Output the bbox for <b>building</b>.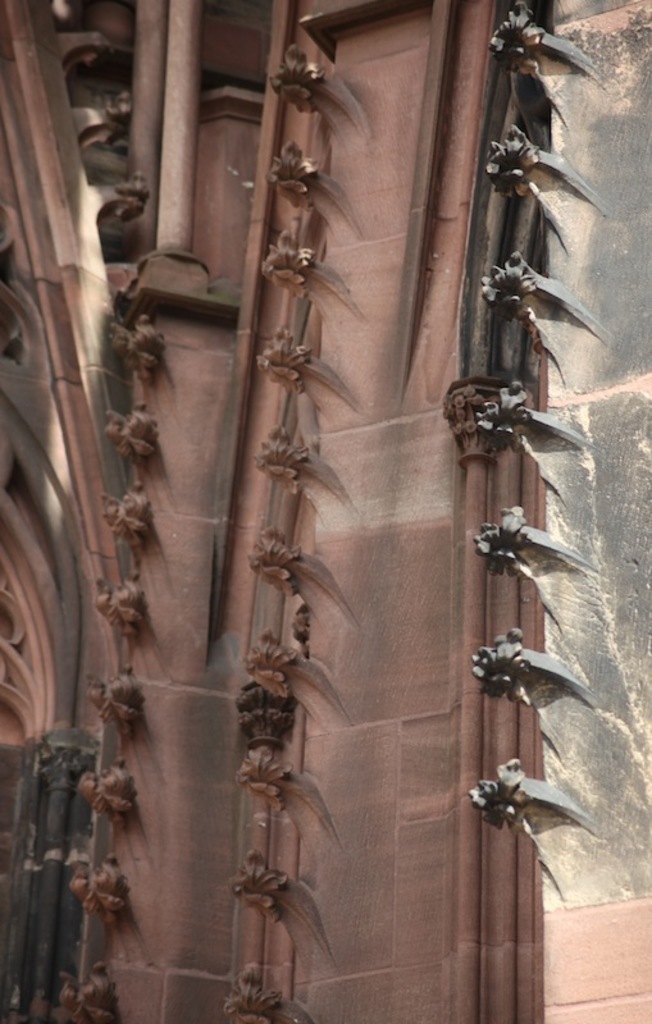
BBox(0, 0, 651, 1023).
